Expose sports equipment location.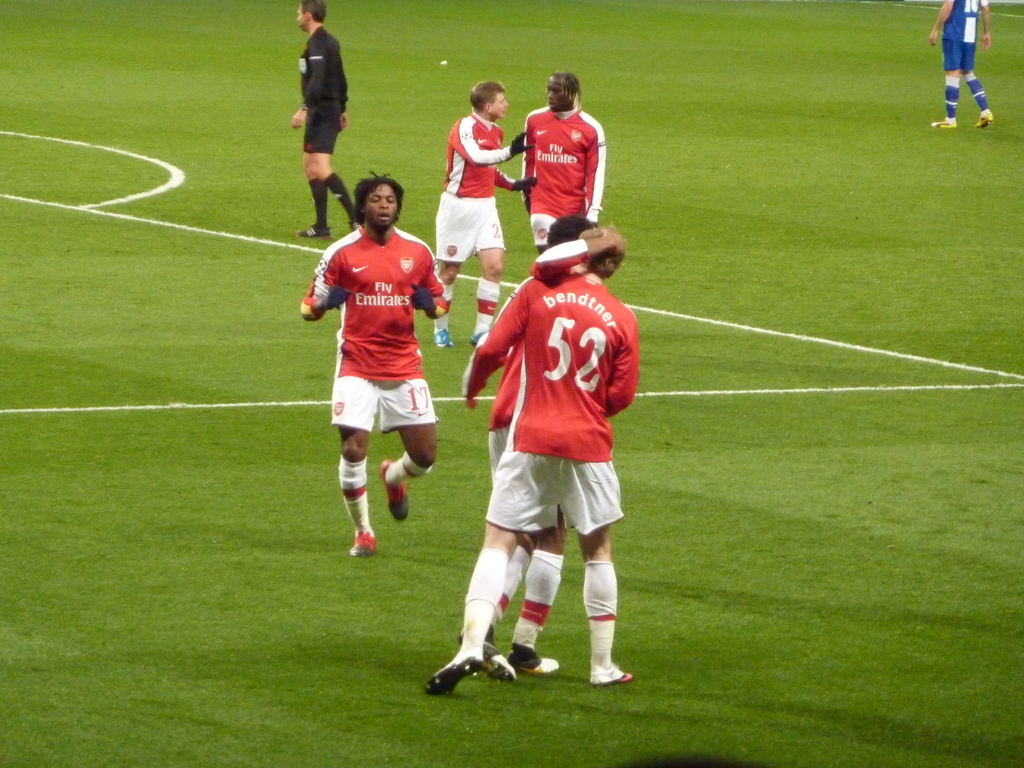
Exposed at pyautogui.locateOnScreen(970, 106, 999, 127).
